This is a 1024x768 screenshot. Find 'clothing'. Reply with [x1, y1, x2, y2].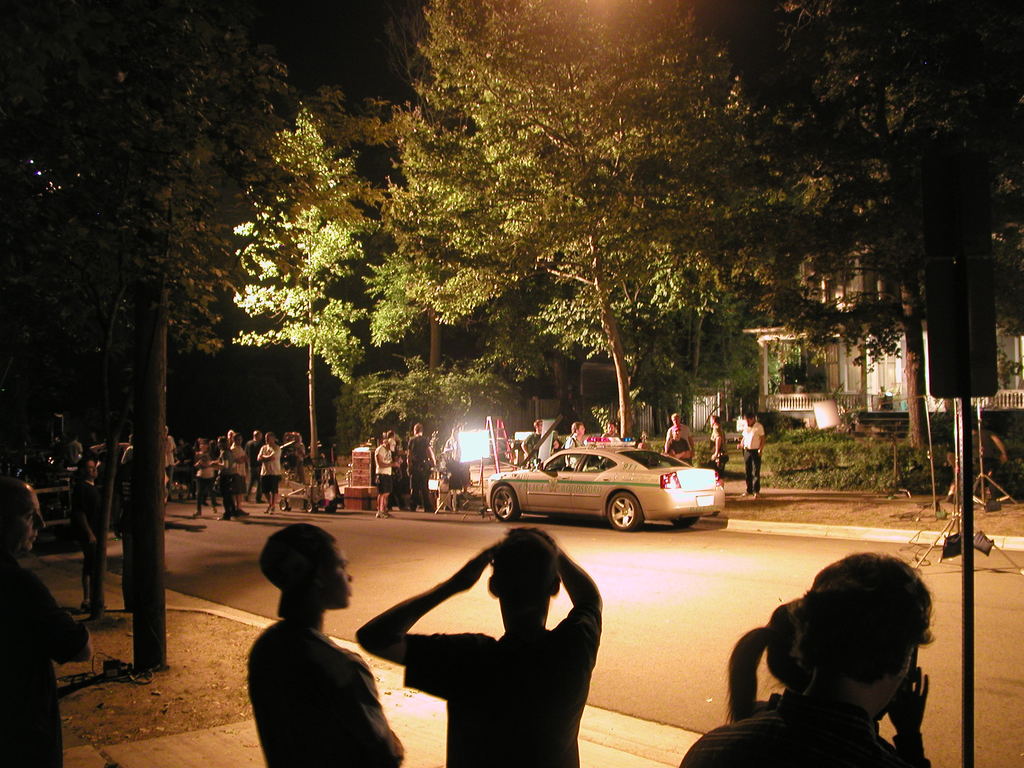
[740, 421, 762, 488].
